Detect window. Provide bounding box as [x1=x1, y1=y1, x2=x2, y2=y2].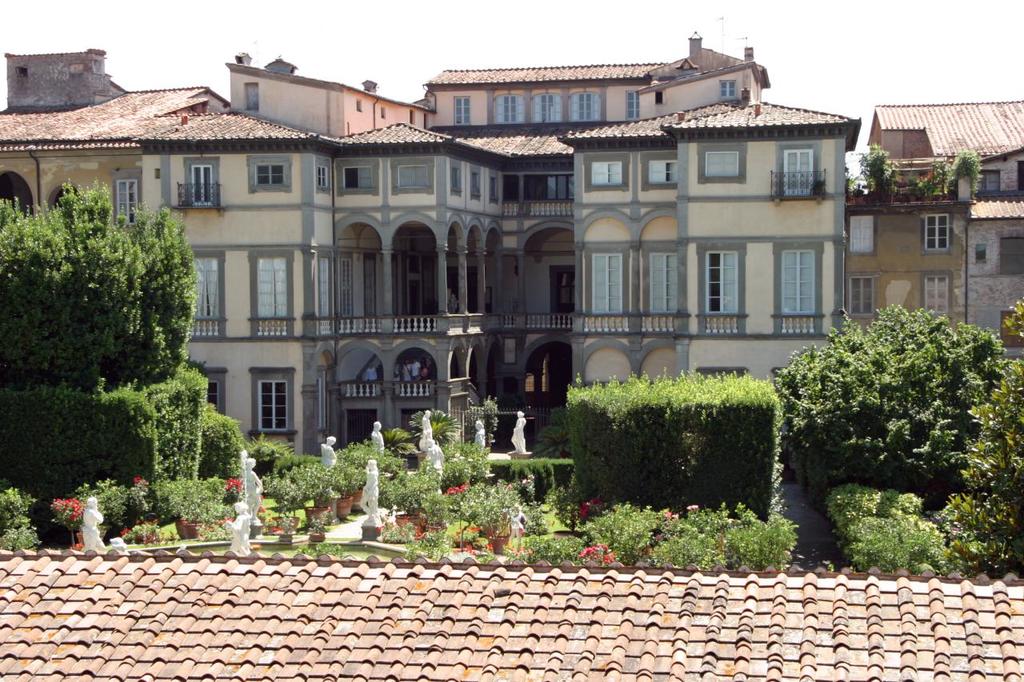
[x1=842, y1=214, x2=871, y2=251].
